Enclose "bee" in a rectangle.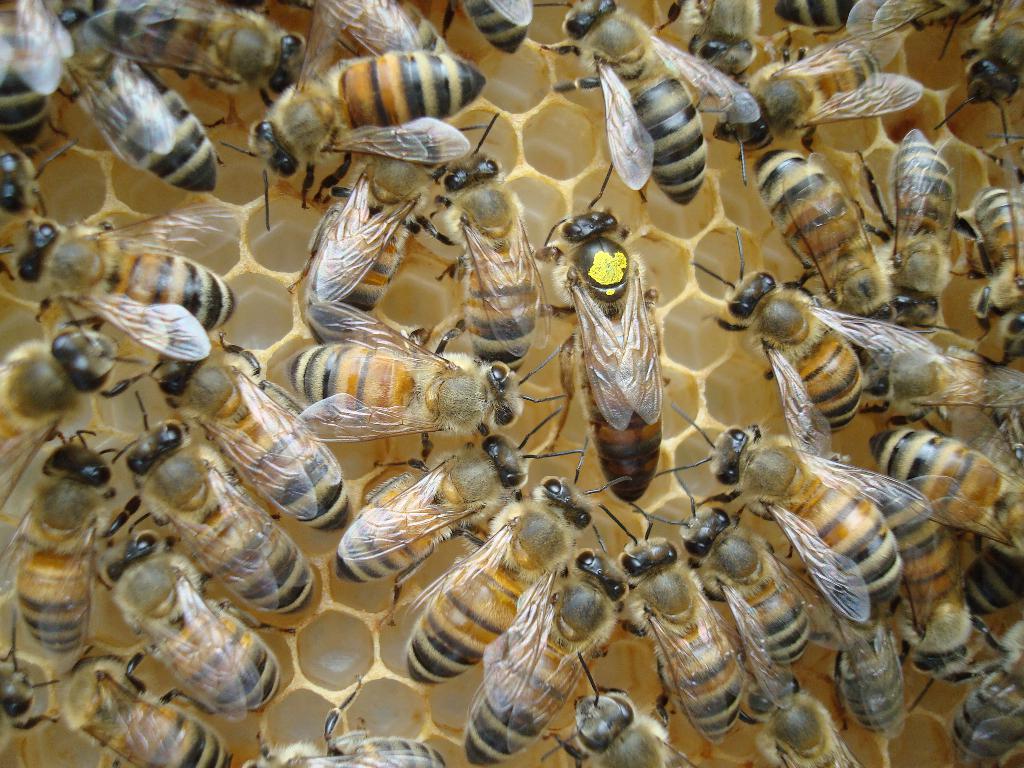
(314,401,597,600).
